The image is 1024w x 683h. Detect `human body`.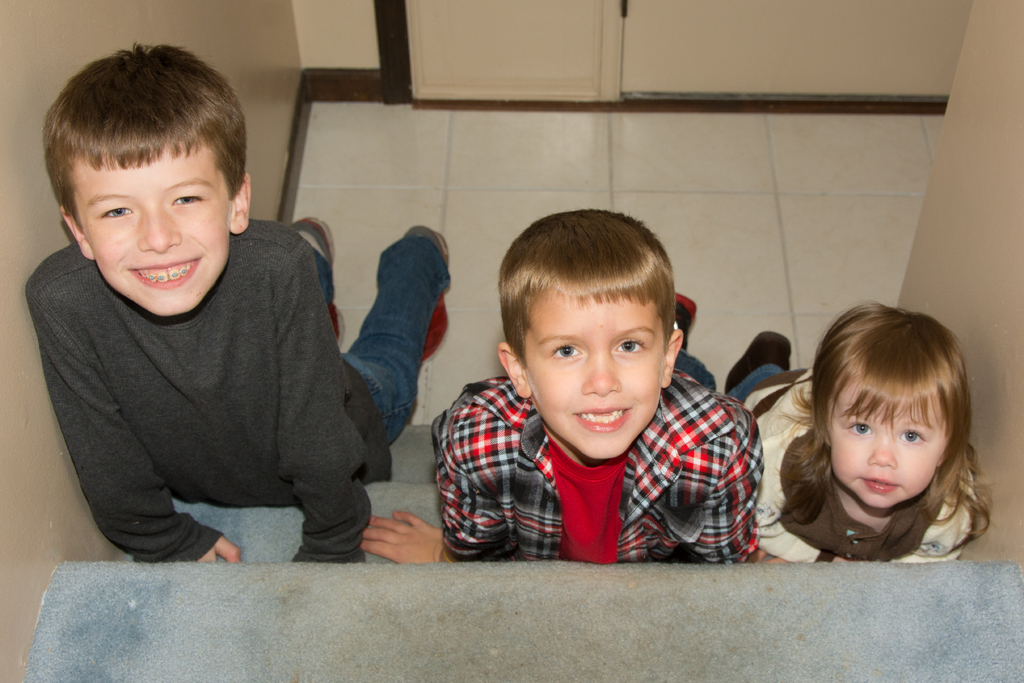
Detection: [x1=720, y1=324, x2=979, y2=564].
